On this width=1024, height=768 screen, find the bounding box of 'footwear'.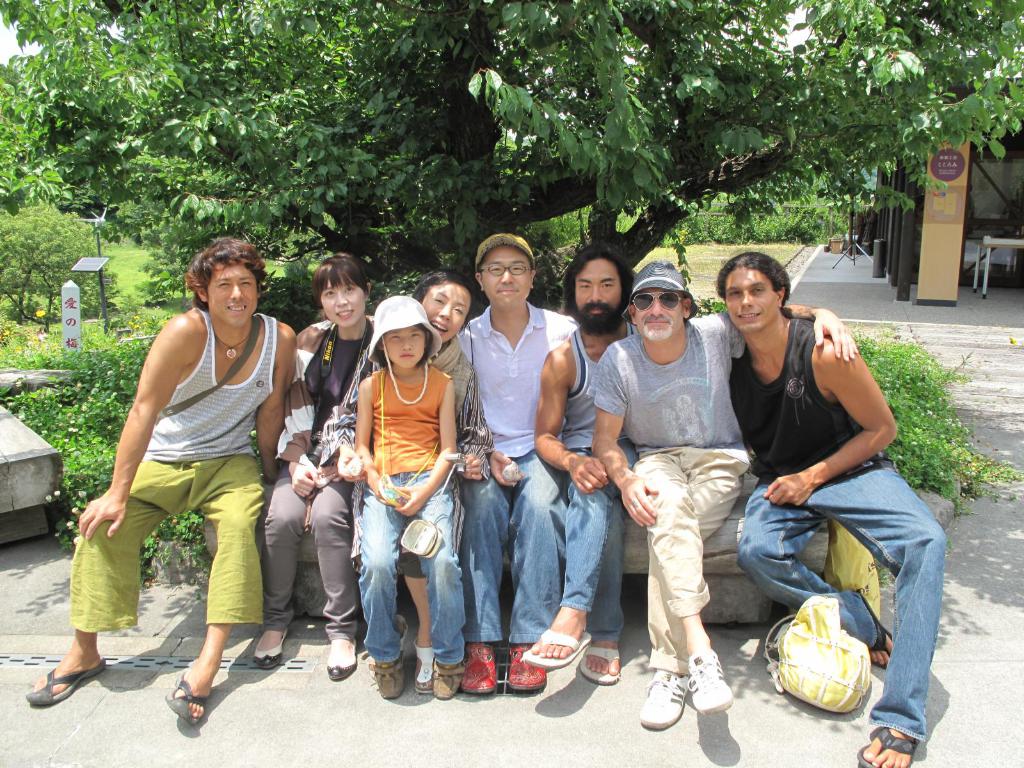
Bounding box: <bbox>28, 662, 111, 704</bbox>.
